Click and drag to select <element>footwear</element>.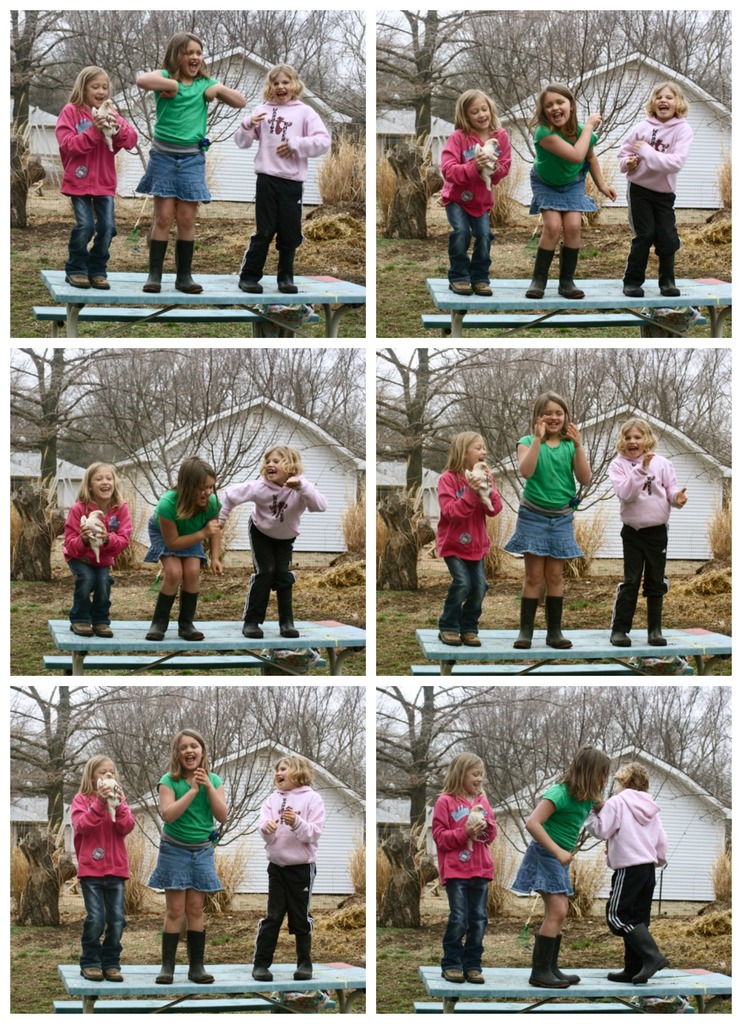
Selection: 188, 930, 214, 984.
